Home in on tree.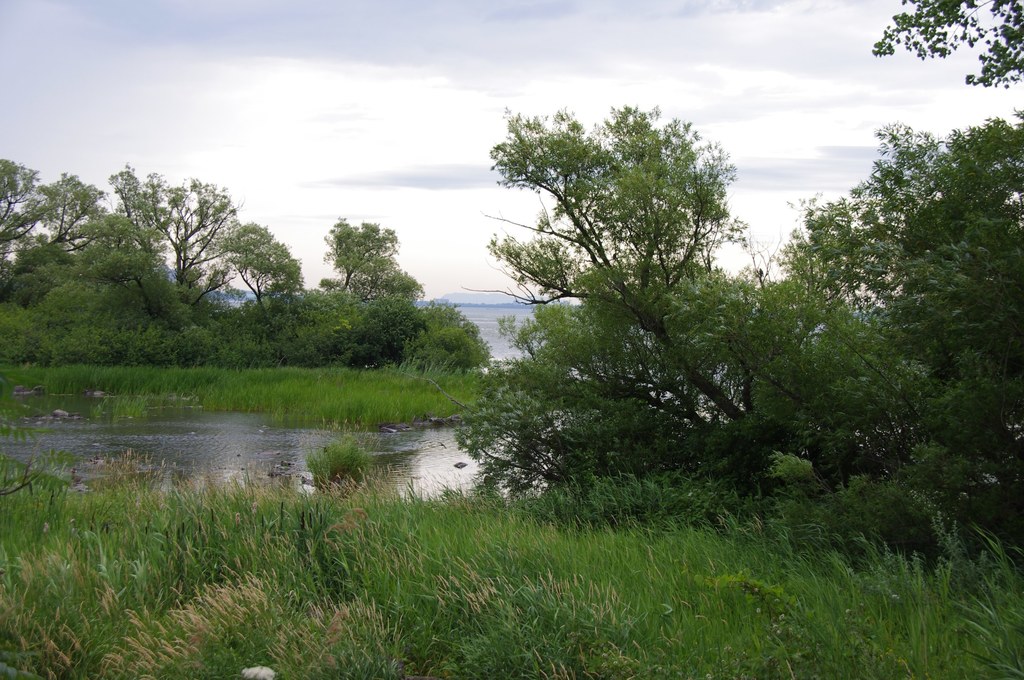
Homed in at 876,0,1023,83.
